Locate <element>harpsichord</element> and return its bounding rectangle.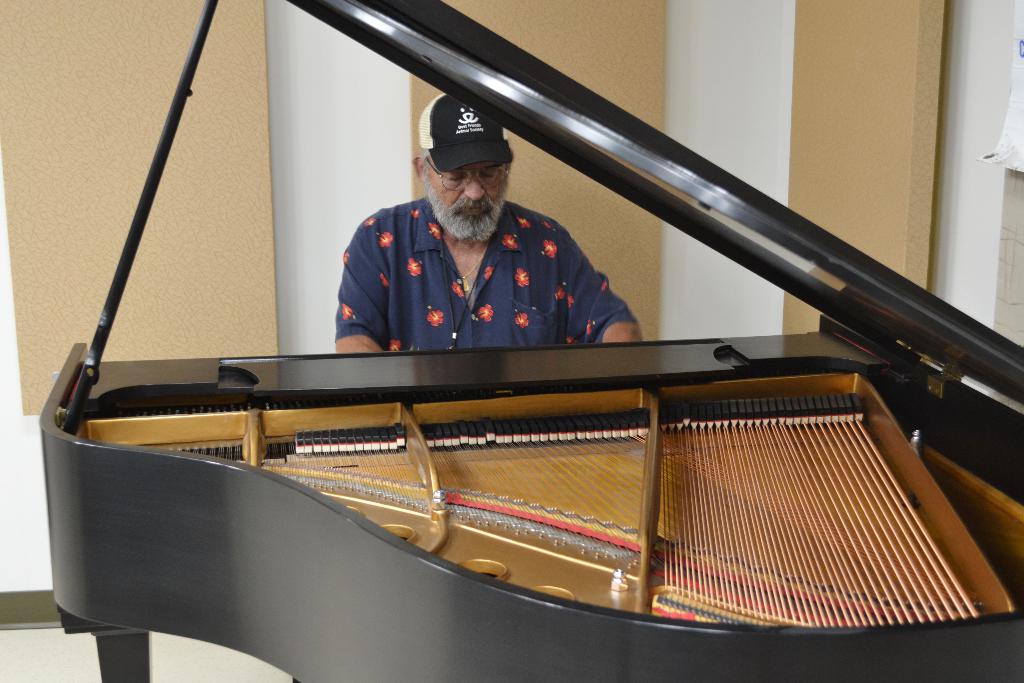
47:0:1023:666.
